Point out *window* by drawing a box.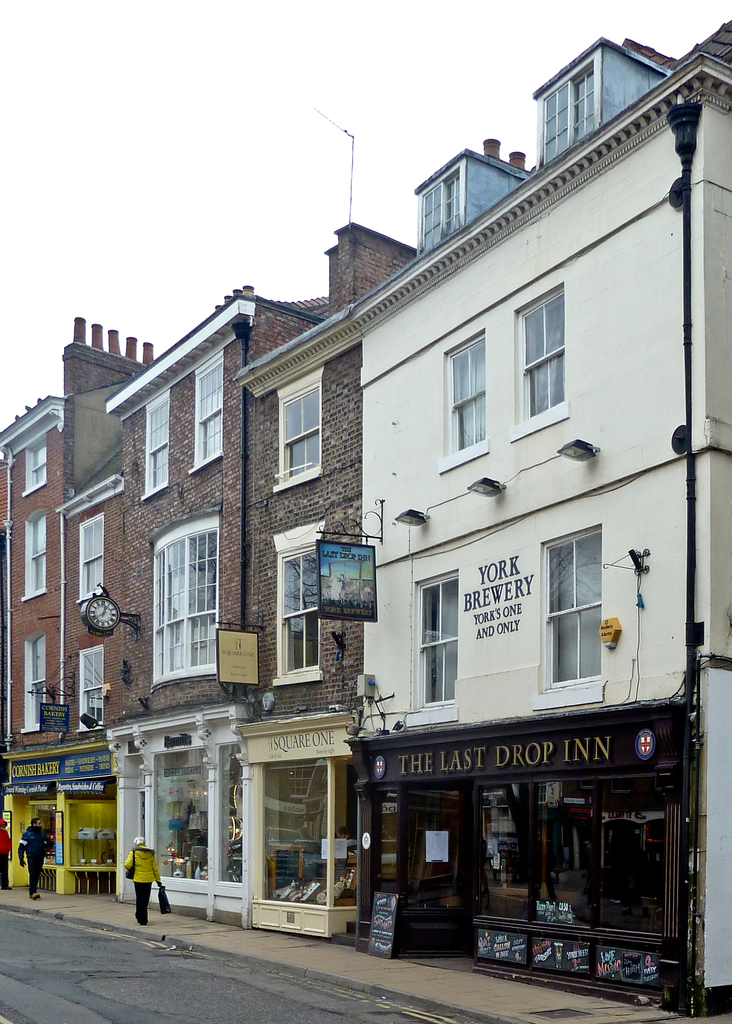
<bbox>19, 435, 51, 497</bbox>.
